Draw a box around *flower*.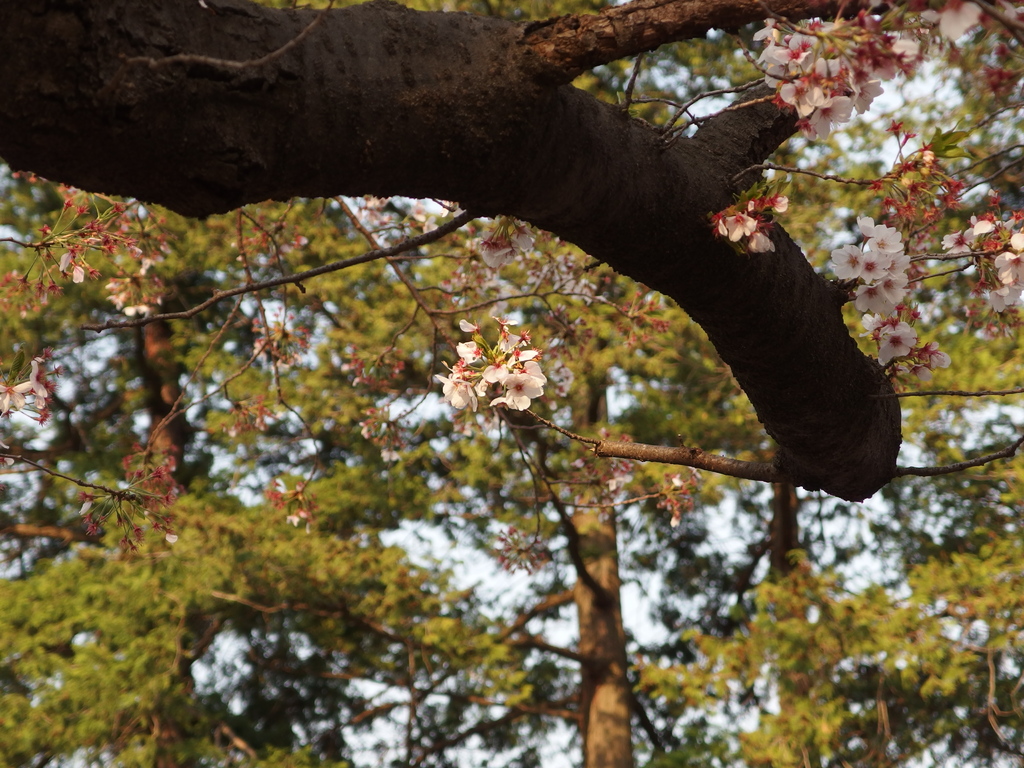
pyautogui.locateOnScreen(123, 303, 152, 320).
